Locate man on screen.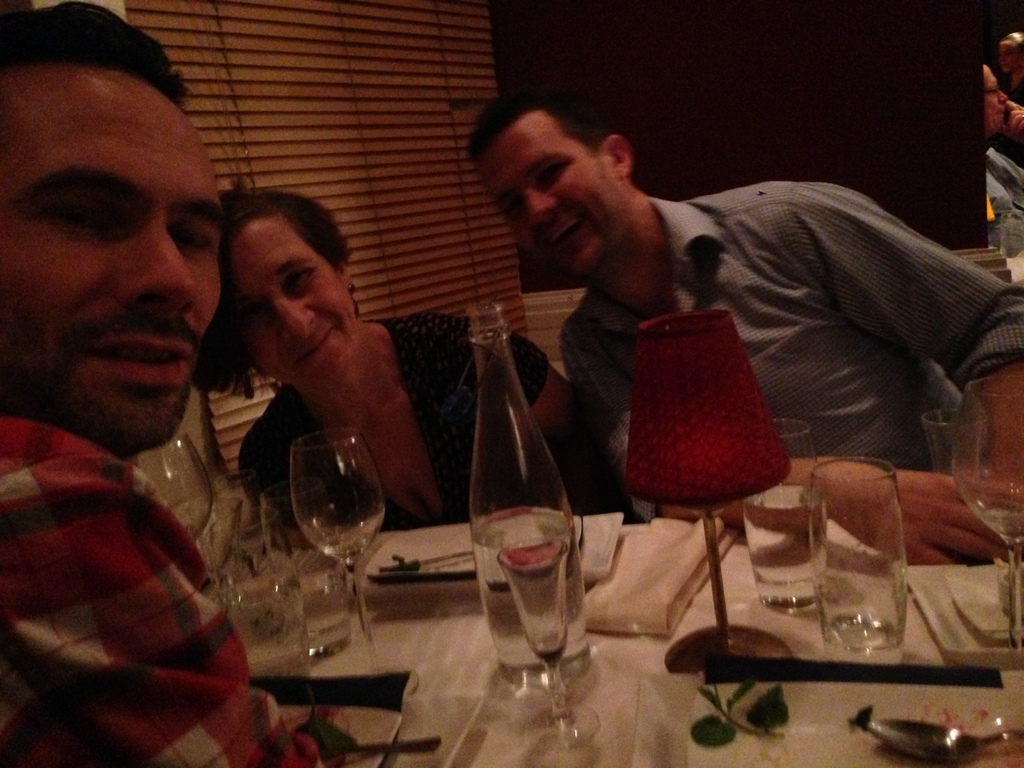
On screen at 0,0,332,767.
